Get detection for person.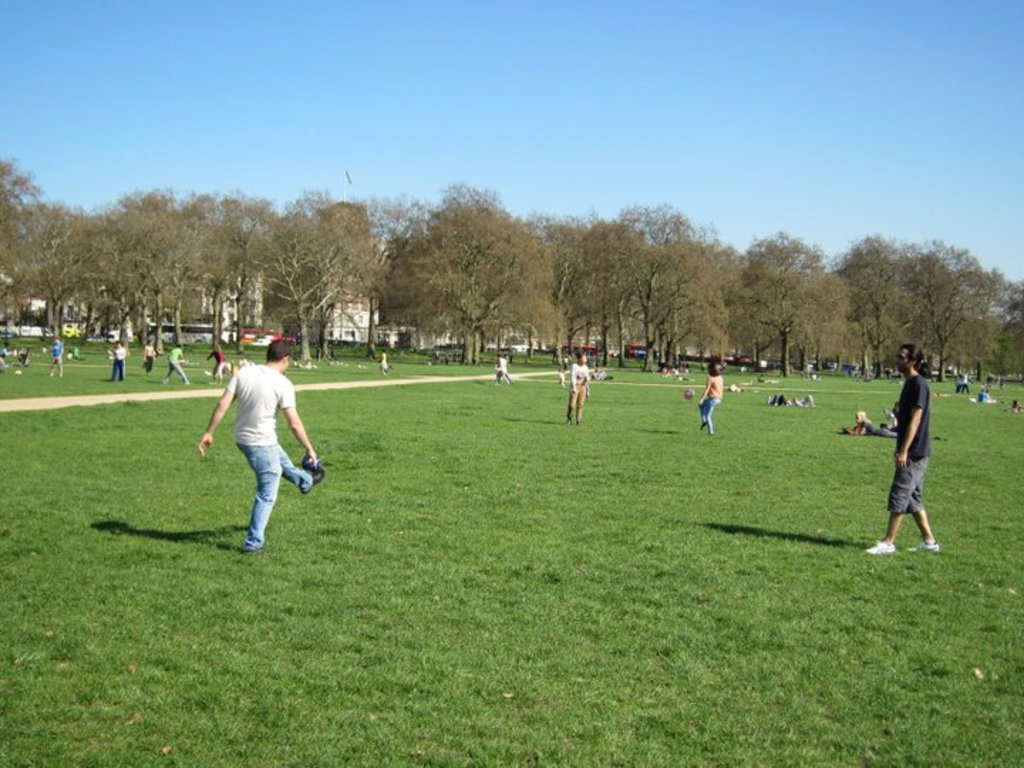
Detection: (left=700, top=364, right=724, bottom=437).
